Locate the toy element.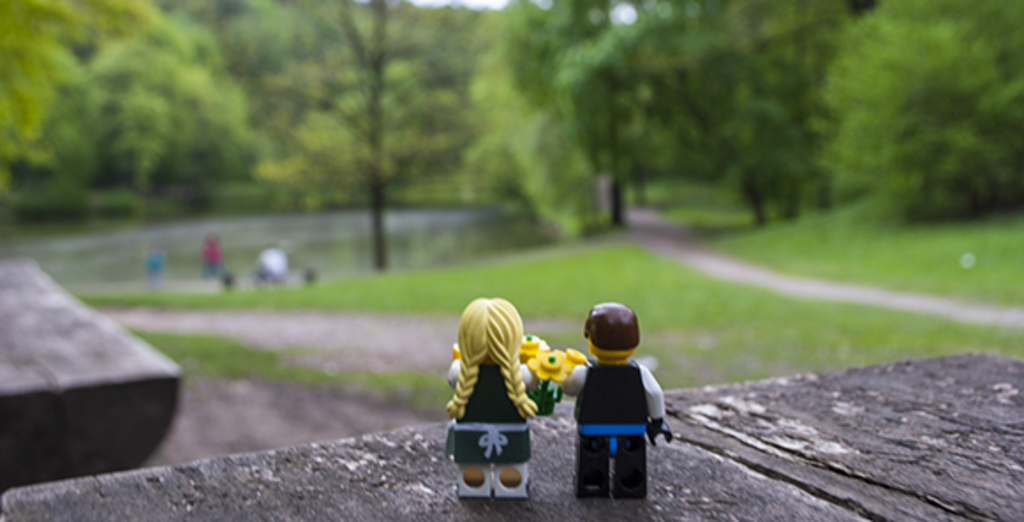
Element bbox: [left=559, top=296, right=668, bottom=506].
